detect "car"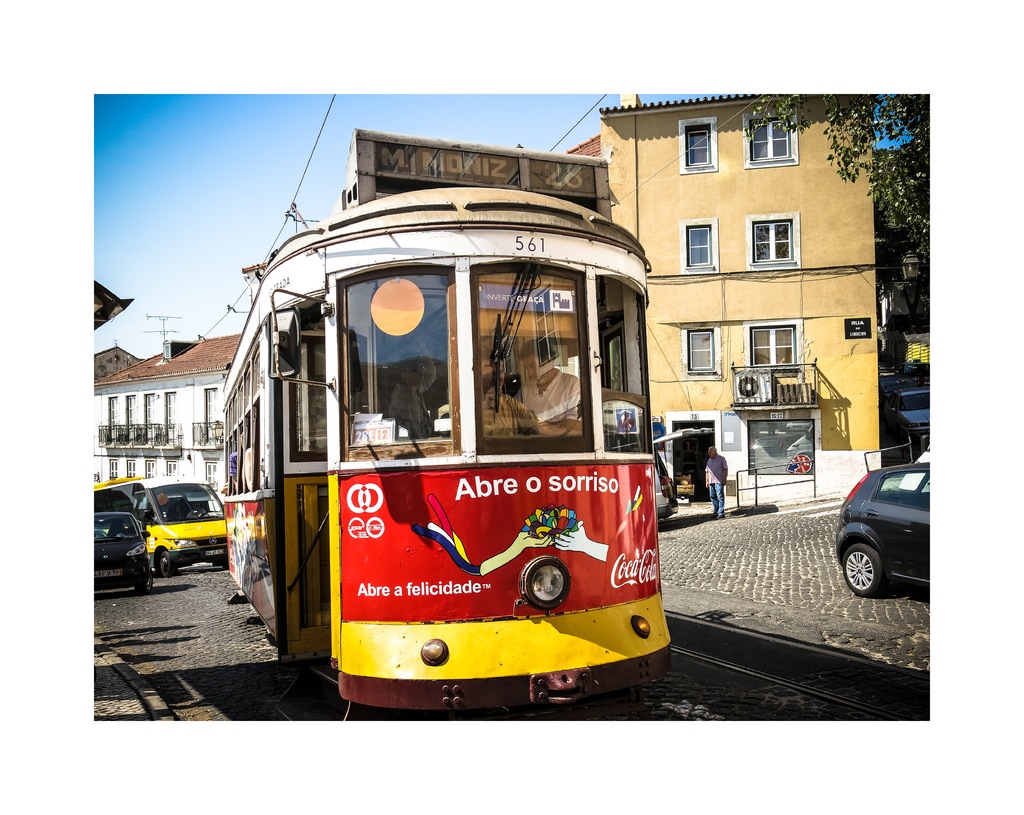
box(884, 386, 943, 436)
